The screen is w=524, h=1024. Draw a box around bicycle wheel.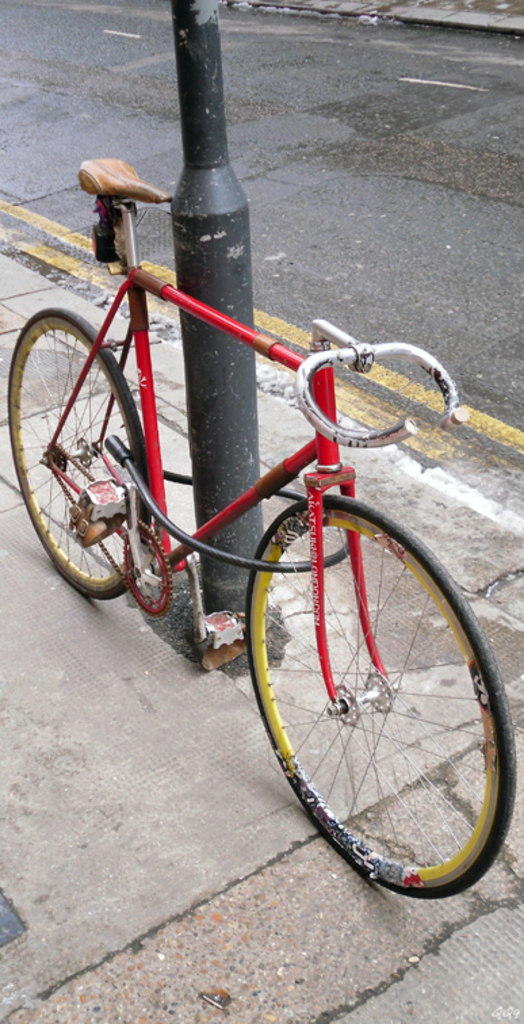
x1=230, y1=482, x2=501, y2=901.
